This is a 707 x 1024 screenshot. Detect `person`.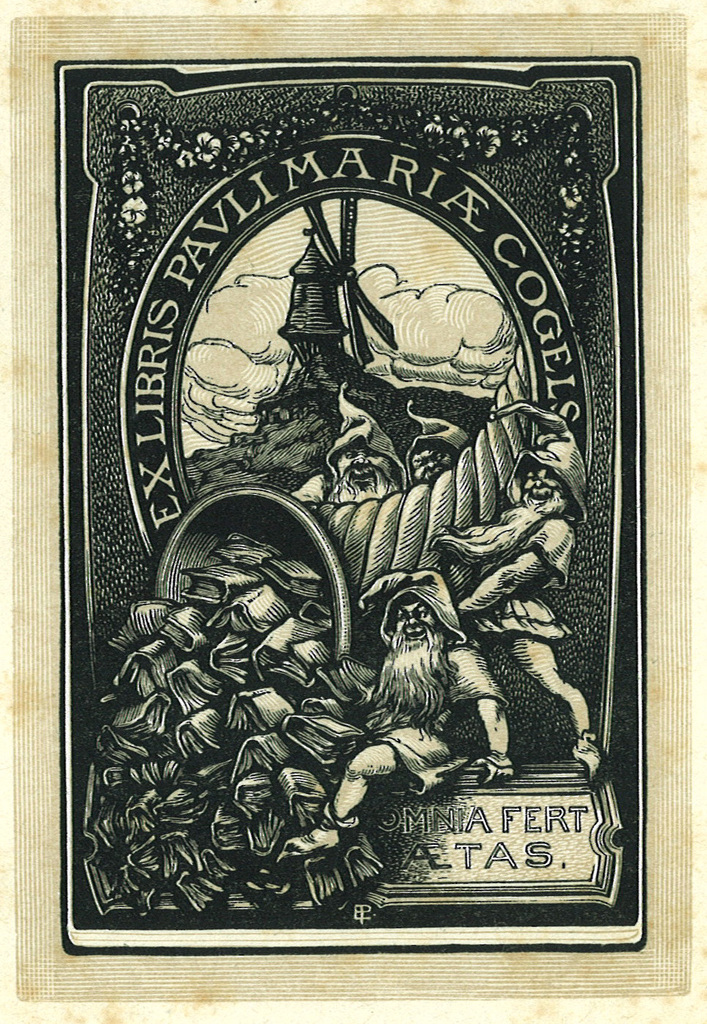
crop(280, 560, 523, 870).
